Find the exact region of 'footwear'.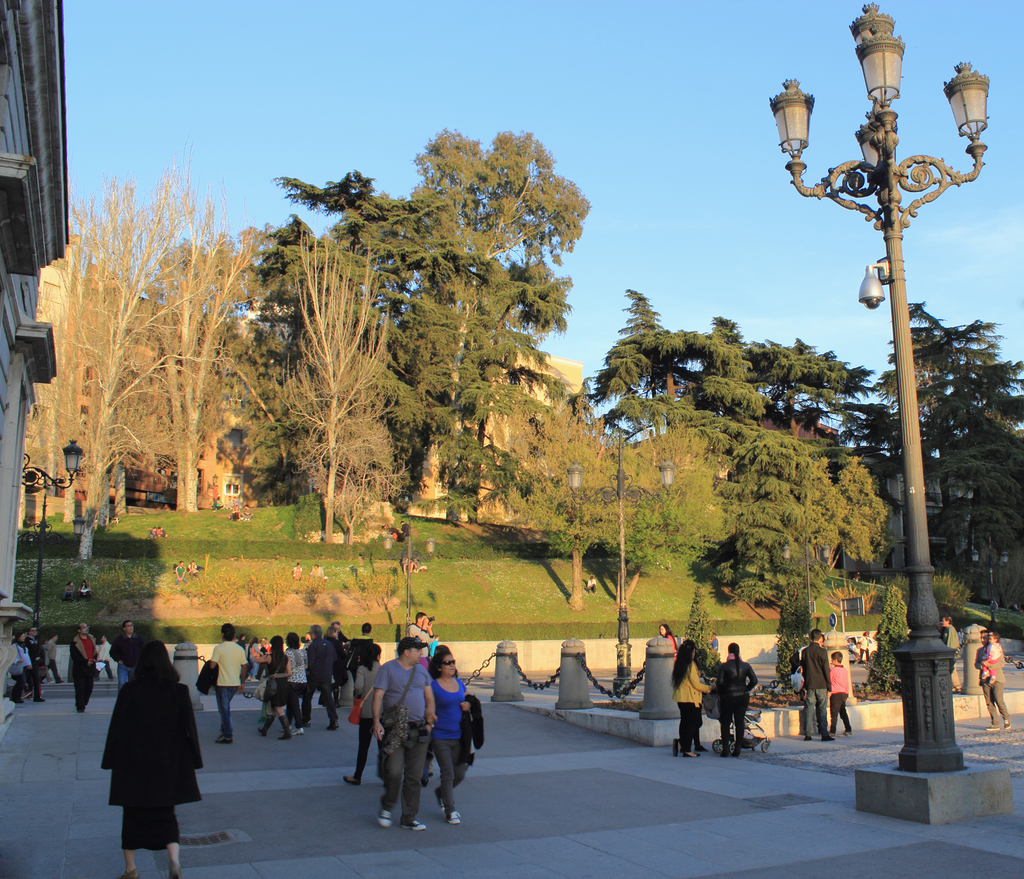
Exact region: 696:744:710:755.
